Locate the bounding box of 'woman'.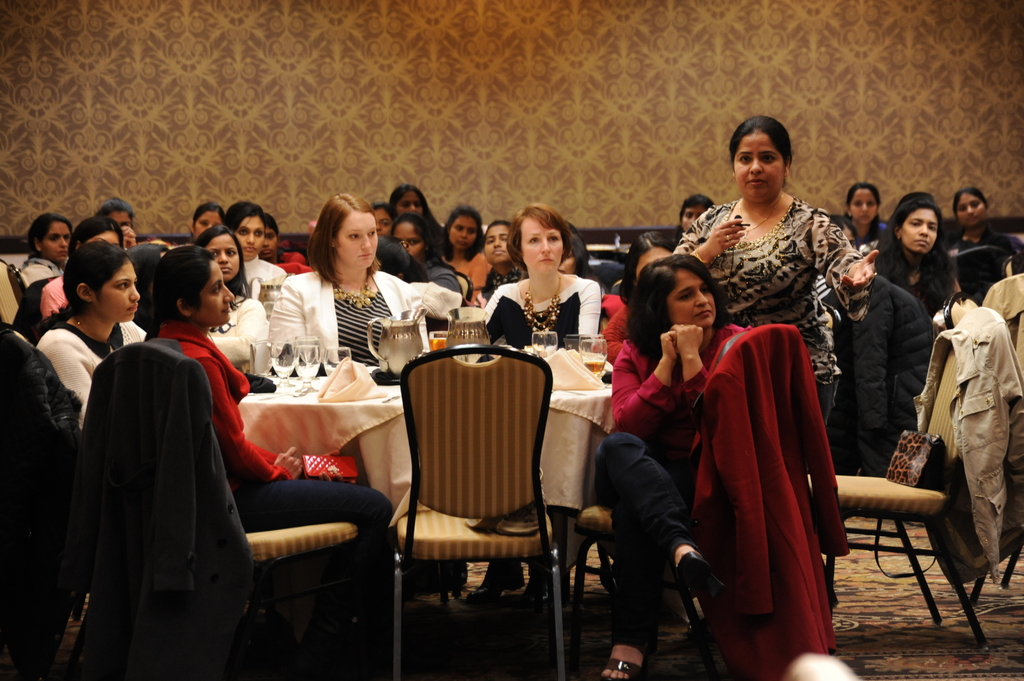
Bounding box: 863,196,955,343.
